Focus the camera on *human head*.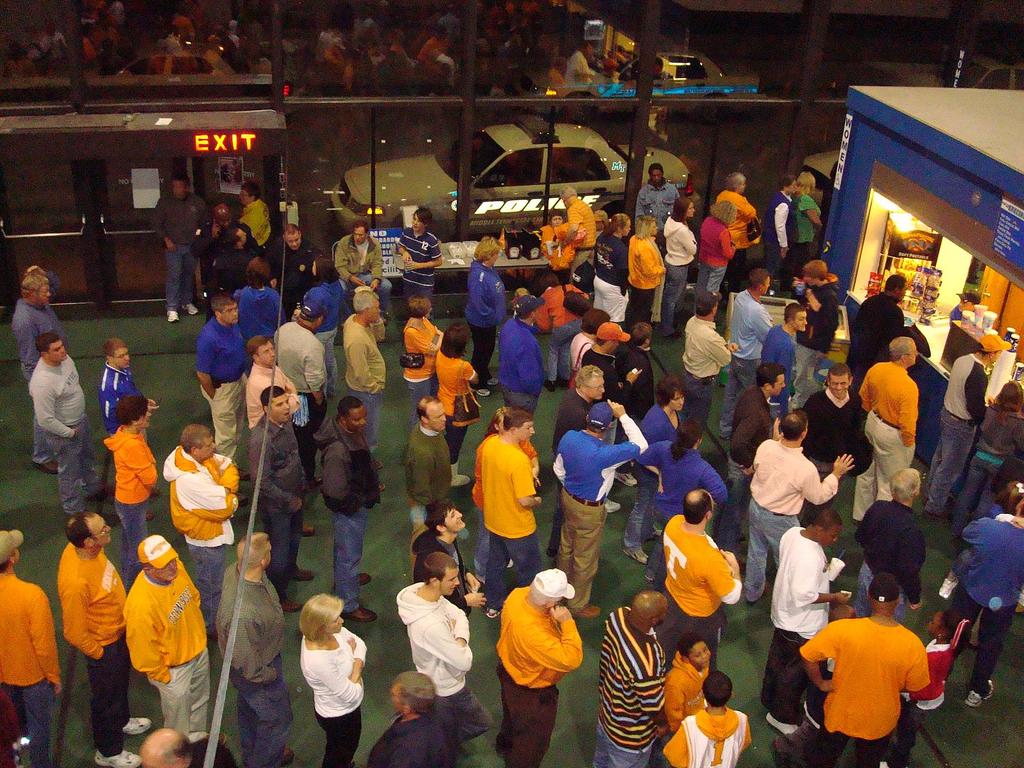
Focus region: (579, 310, 609, 337).
